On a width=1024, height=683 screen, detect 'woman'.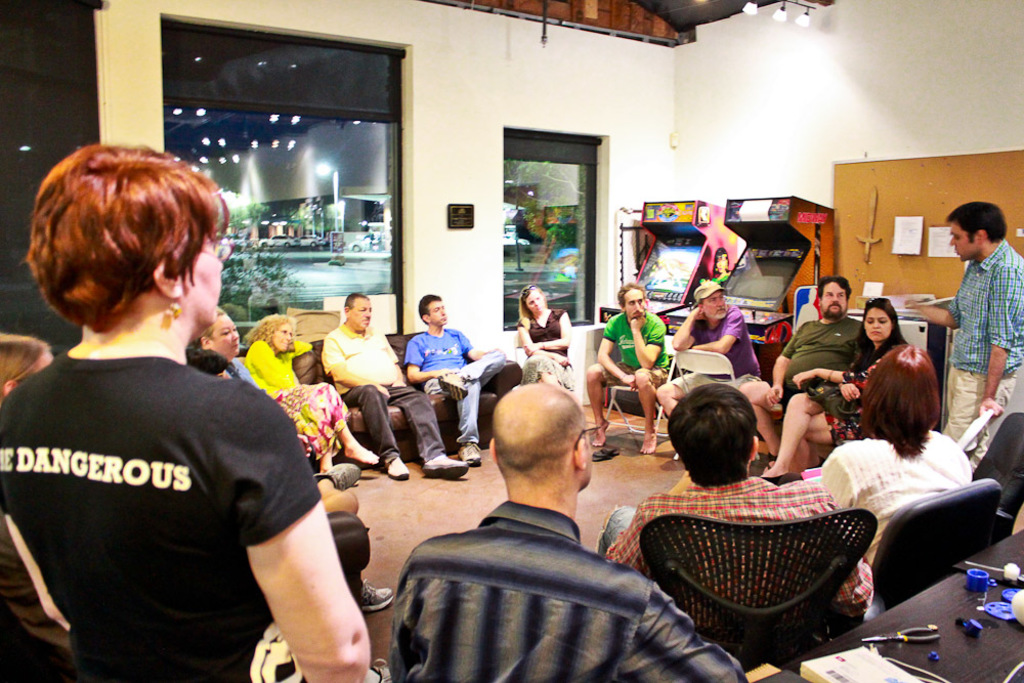
region(11, 137, 382, 682).
